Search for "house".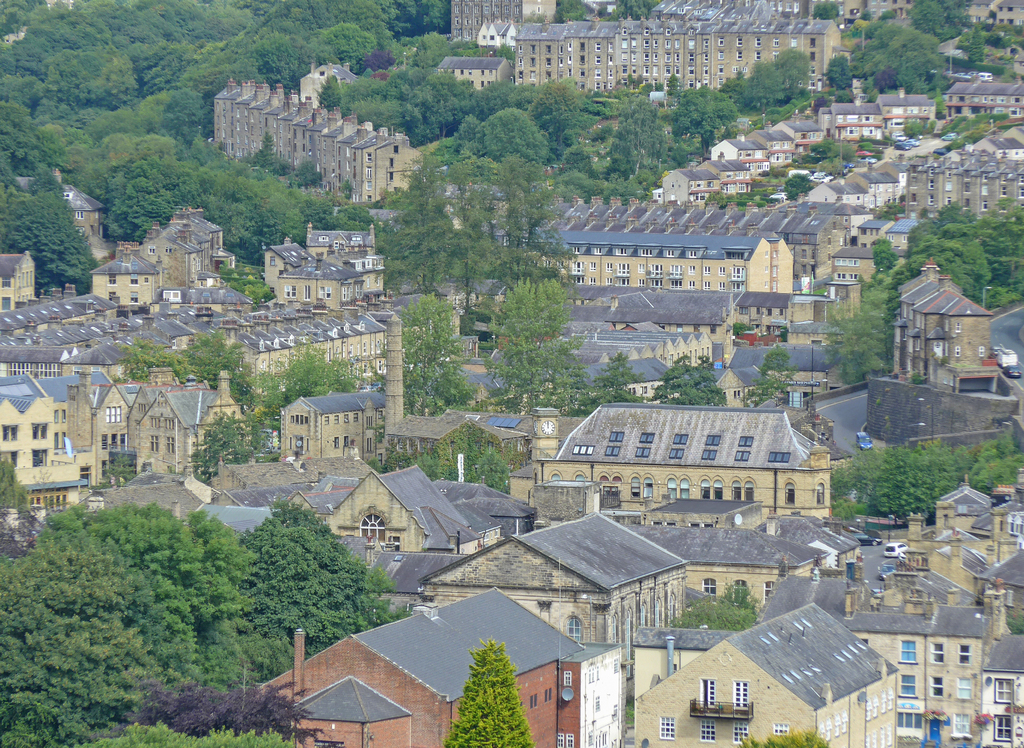
Found at x1=918, y1=485, x2=1002, y2=541.
